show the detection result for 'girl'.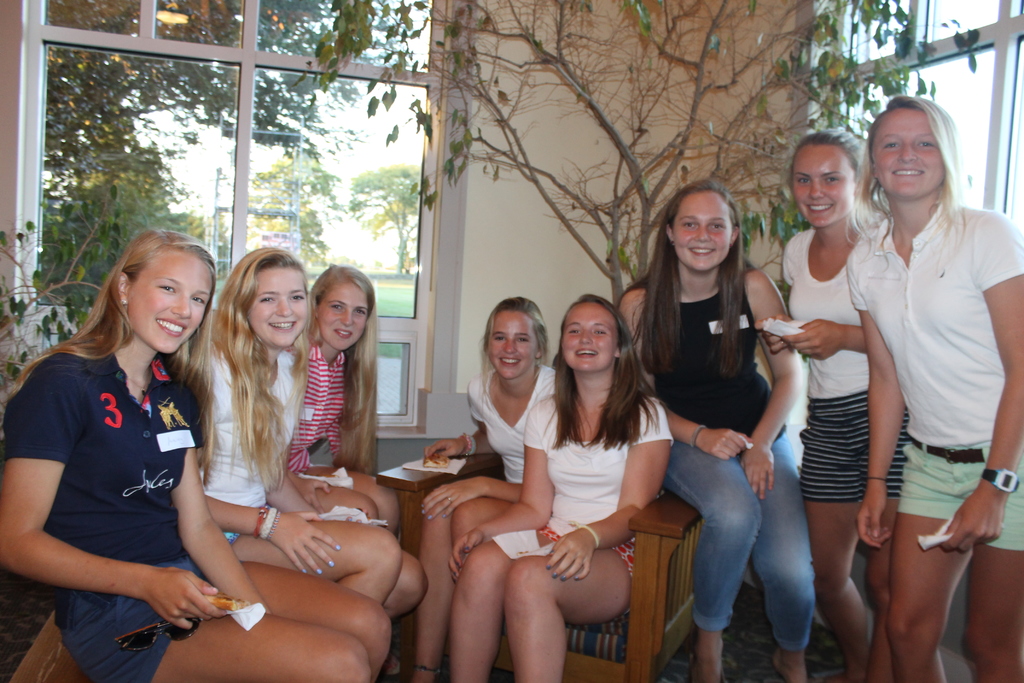
0,224,396,682.
